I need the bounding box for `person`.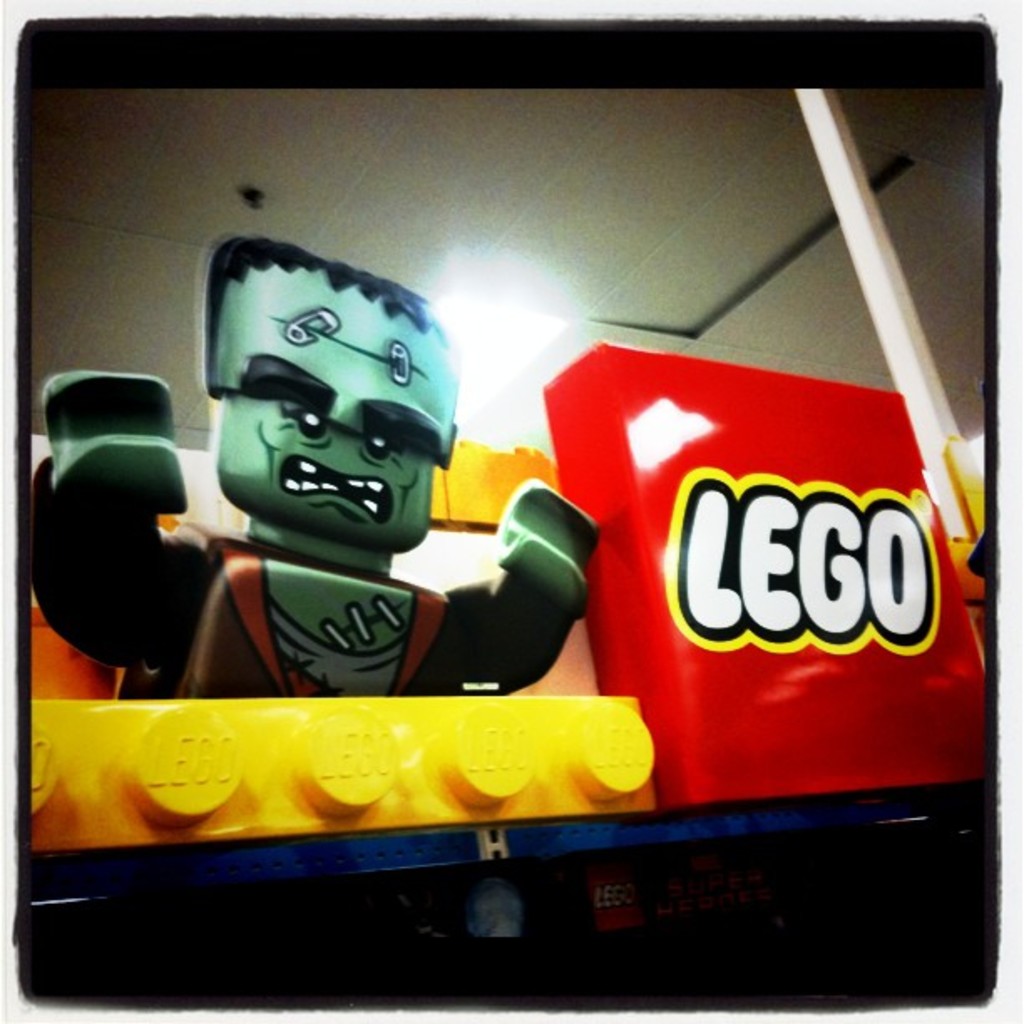
Here it is: left=105, top=228, right=564, bottom=743.
